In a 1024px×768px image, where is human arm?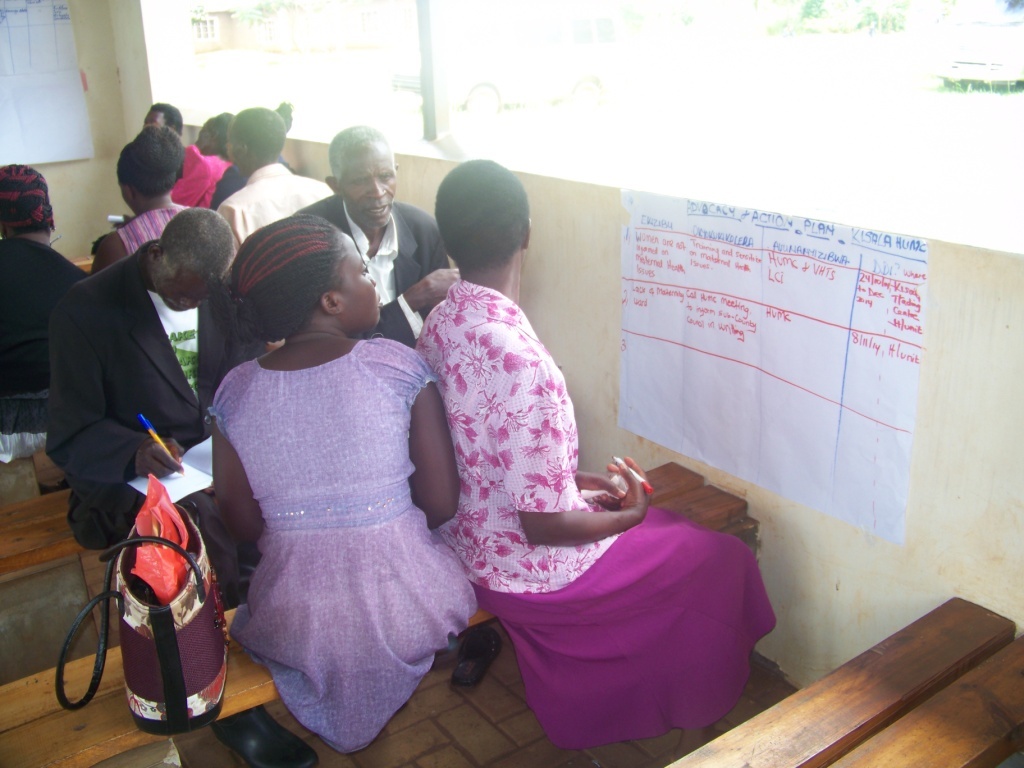
l=582, t=476, r=621, b=496.
